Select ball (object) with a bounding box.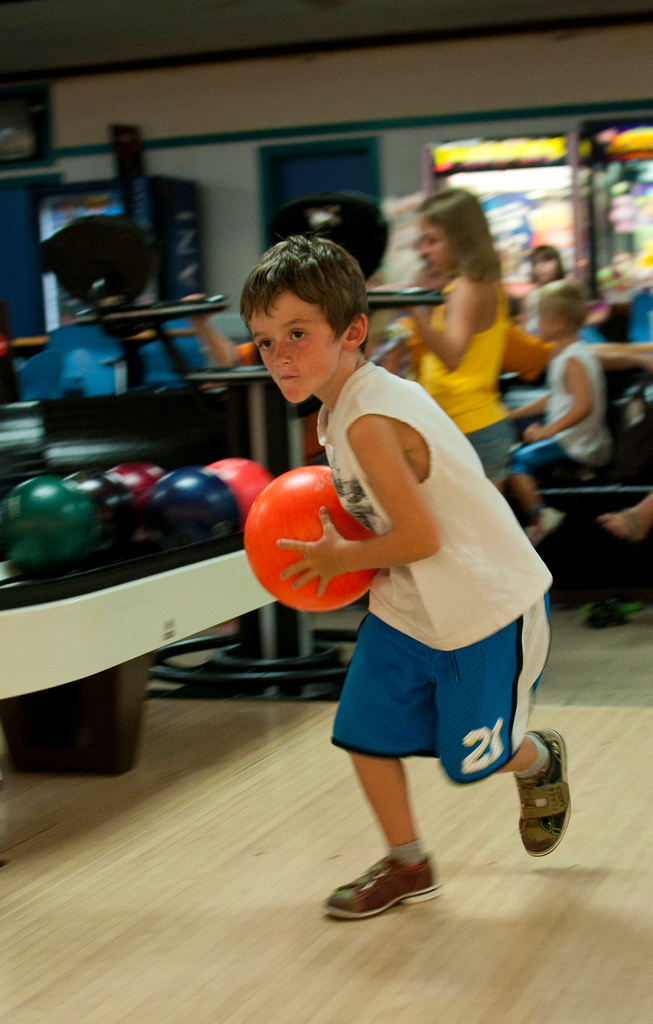
bbox=(0, 475, 91, 576).
